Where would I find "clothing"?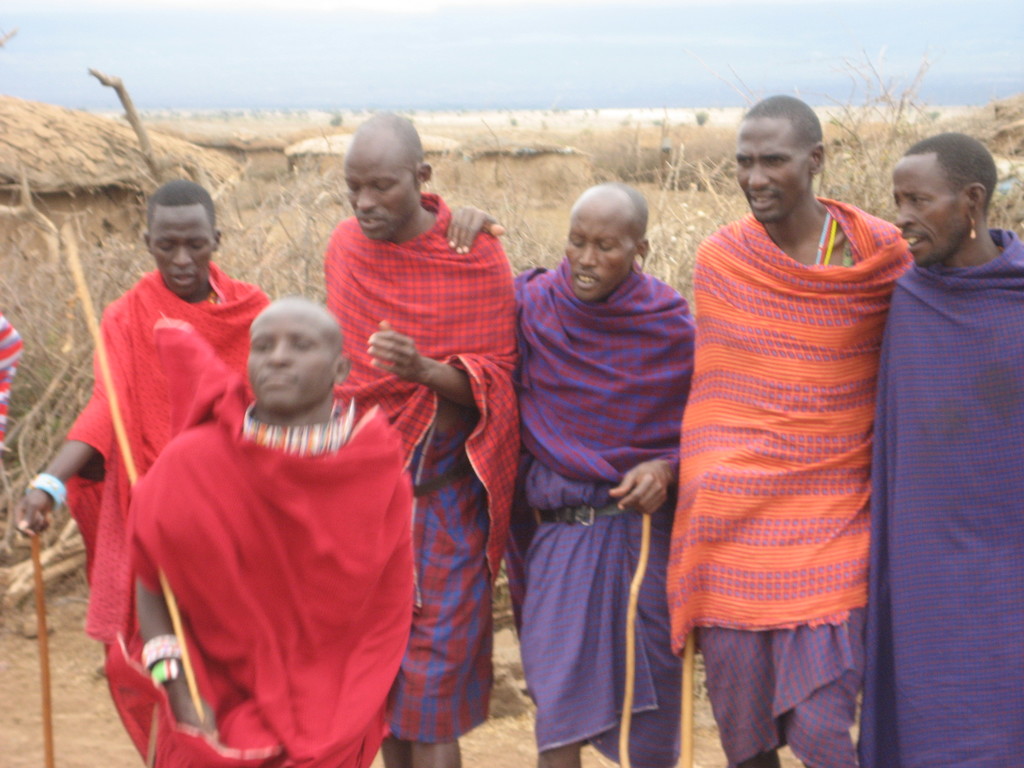
At select_region(90, 314, 426, 758).
